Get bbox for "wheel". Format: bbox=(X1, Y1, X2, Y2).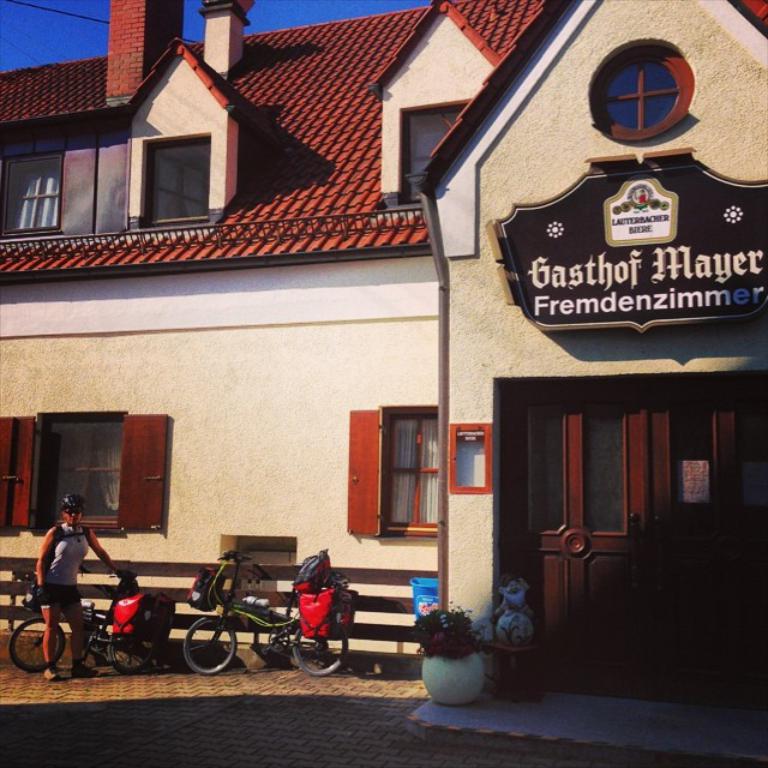
bbox=(11, 616, 65, 672).
